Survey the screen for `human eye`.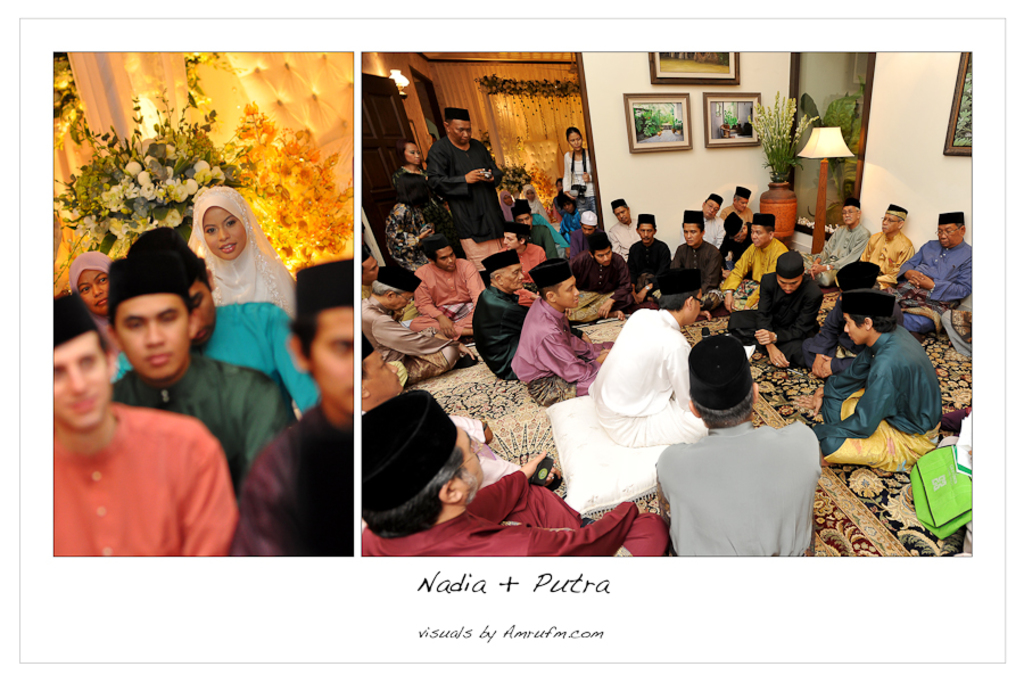
Survey found: {"x1": 456, "y1": 125, "x2": 466, "y2": 134}.
